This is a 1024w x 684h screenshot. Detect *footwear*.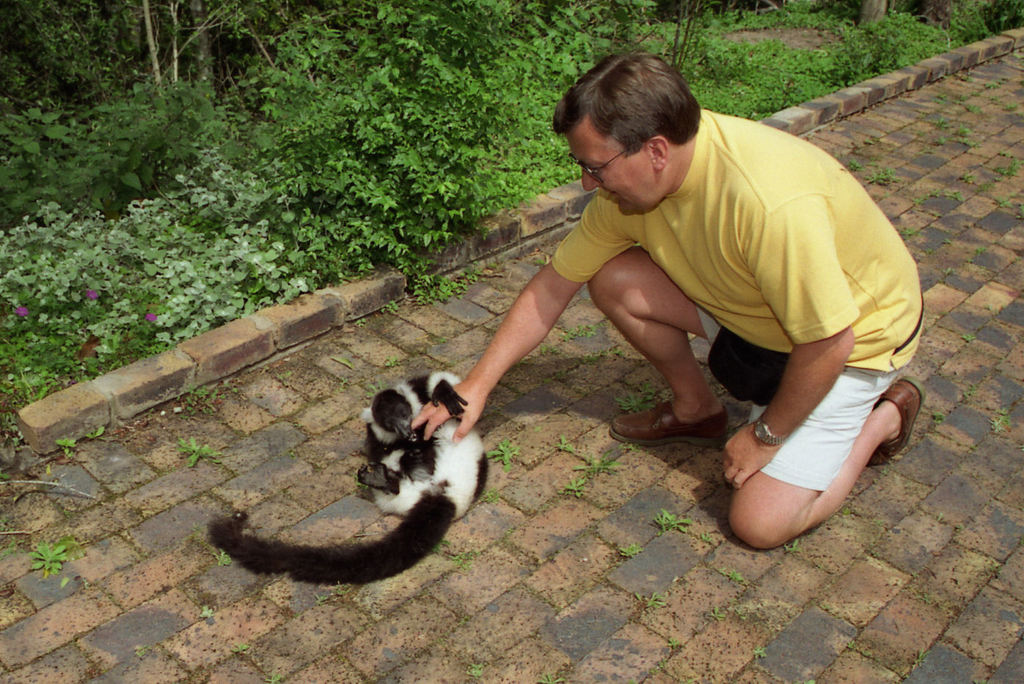
(602, 391, 726, 450).
